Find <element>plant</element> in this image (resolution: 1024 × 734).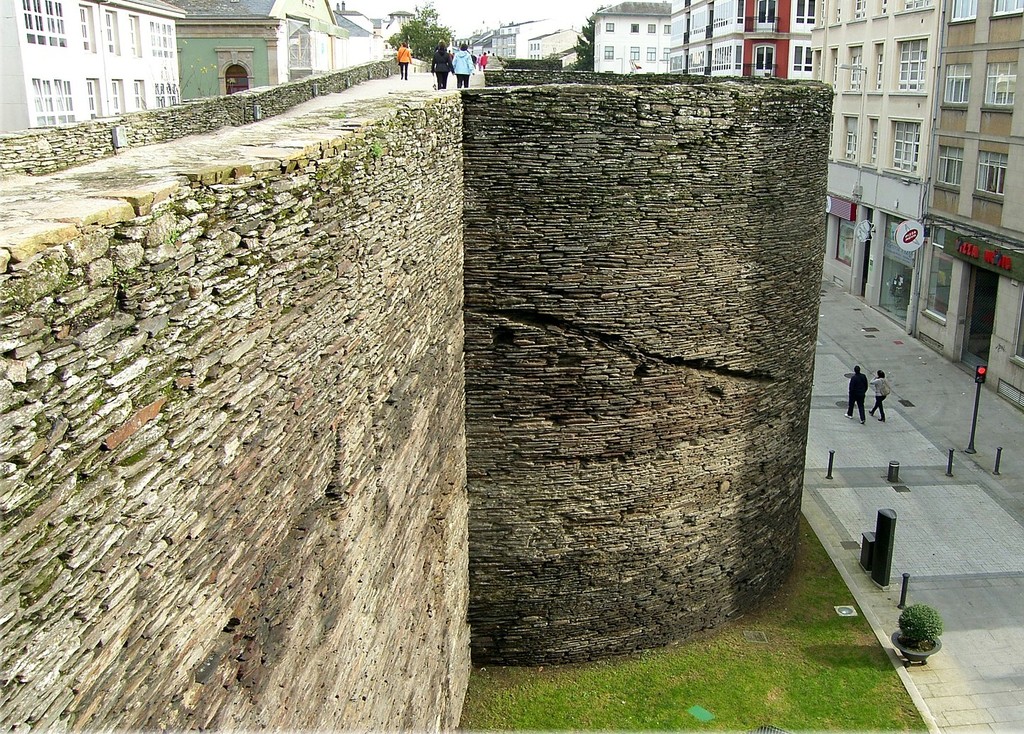
rect(194, 193, 220, 210).
